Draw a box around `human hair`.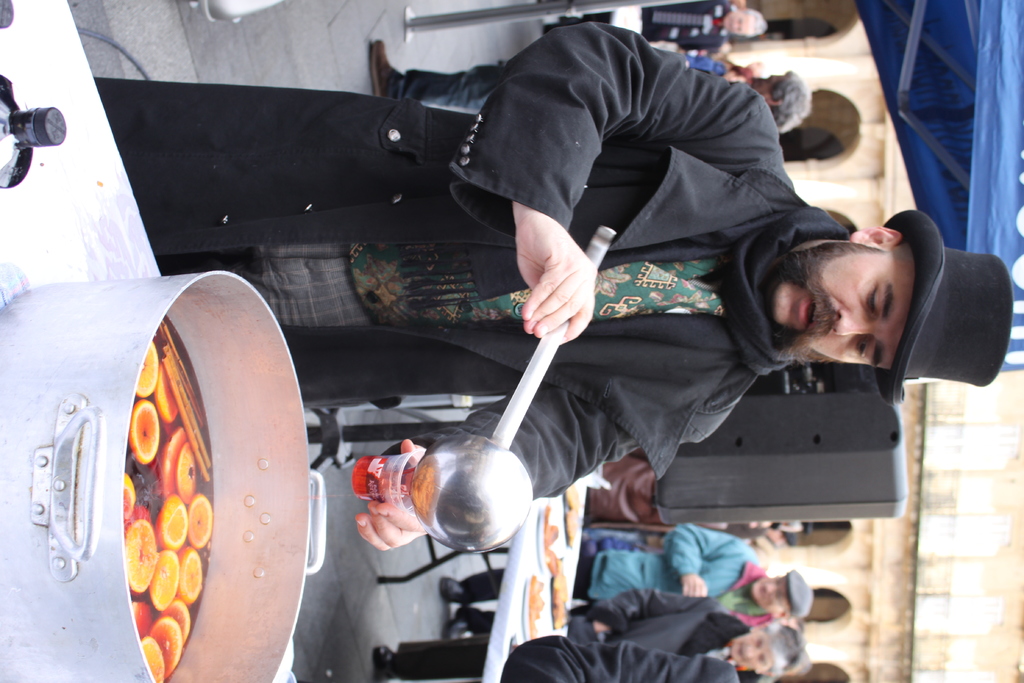
768:71:811:135.
